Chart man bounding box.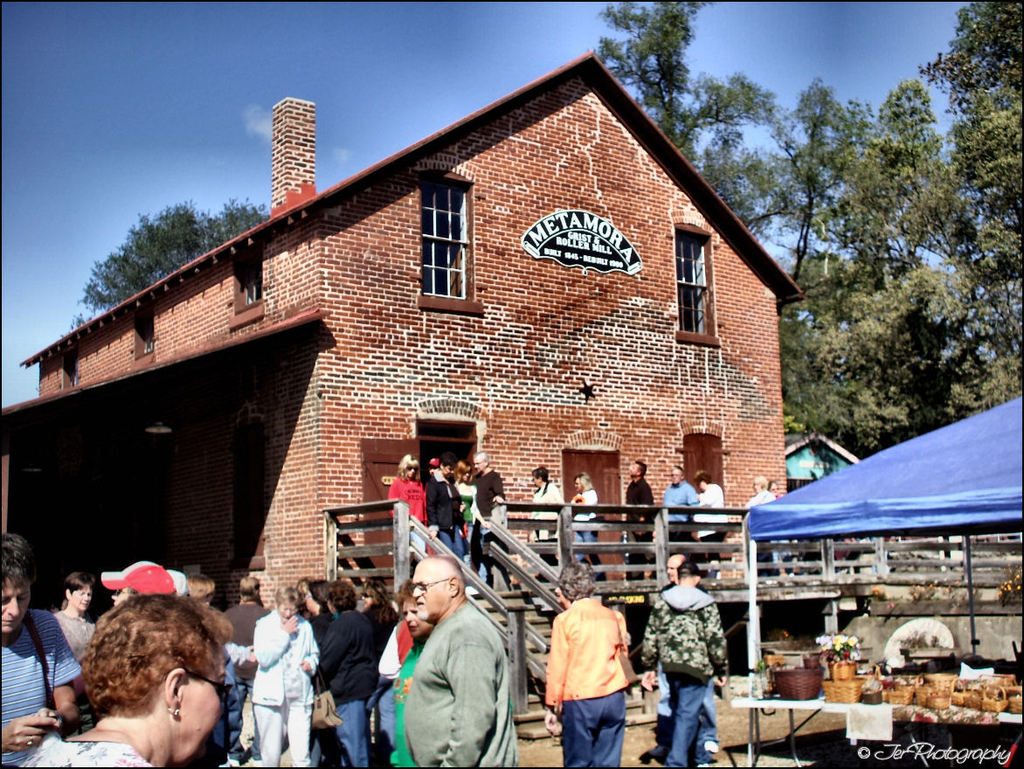
Charted: detection(217, 578, 265, 768).
